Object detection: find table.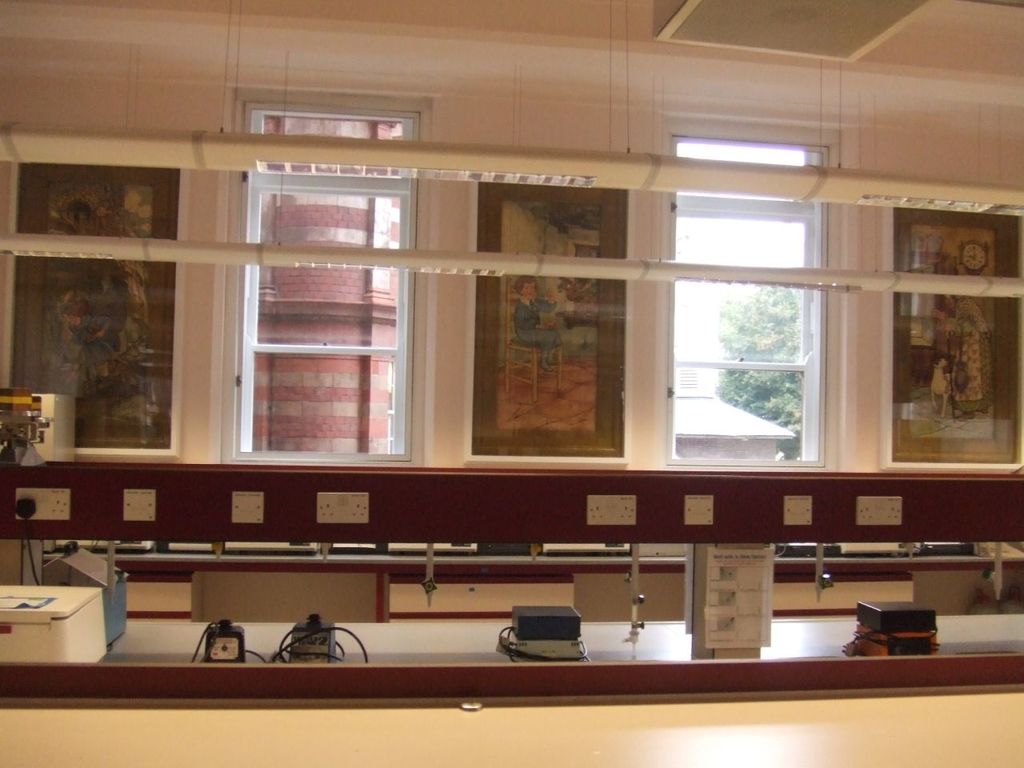
(0, 606, 1023, 767).
